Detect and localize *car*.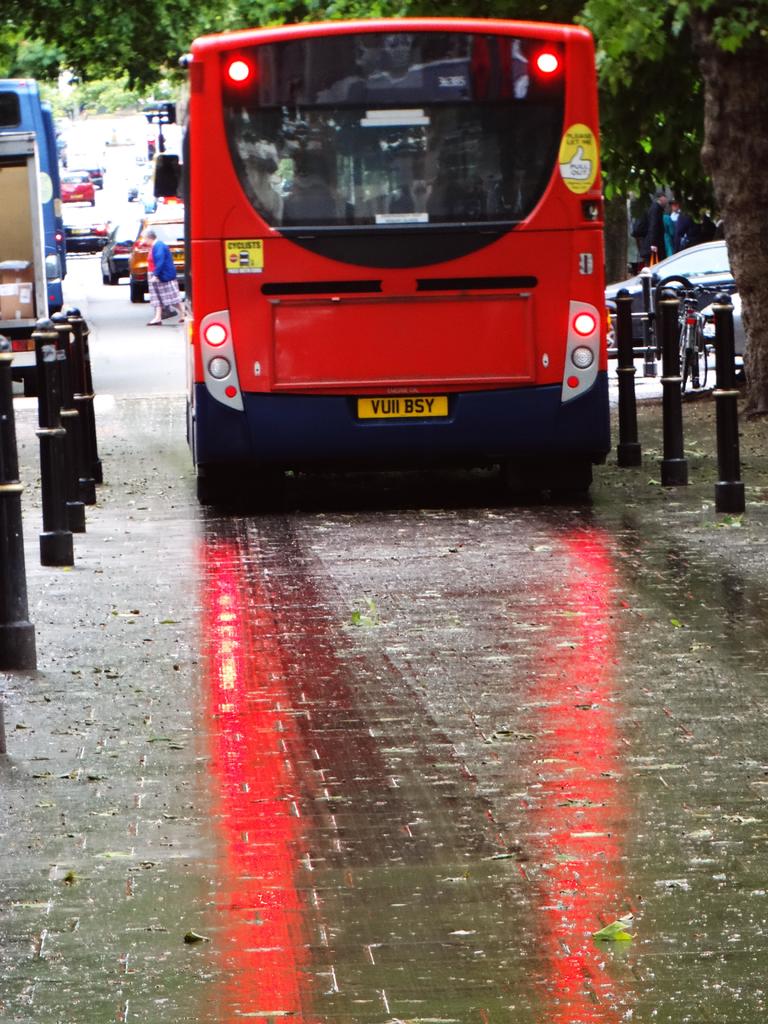
Localized at (604, 243, 746, 356).
